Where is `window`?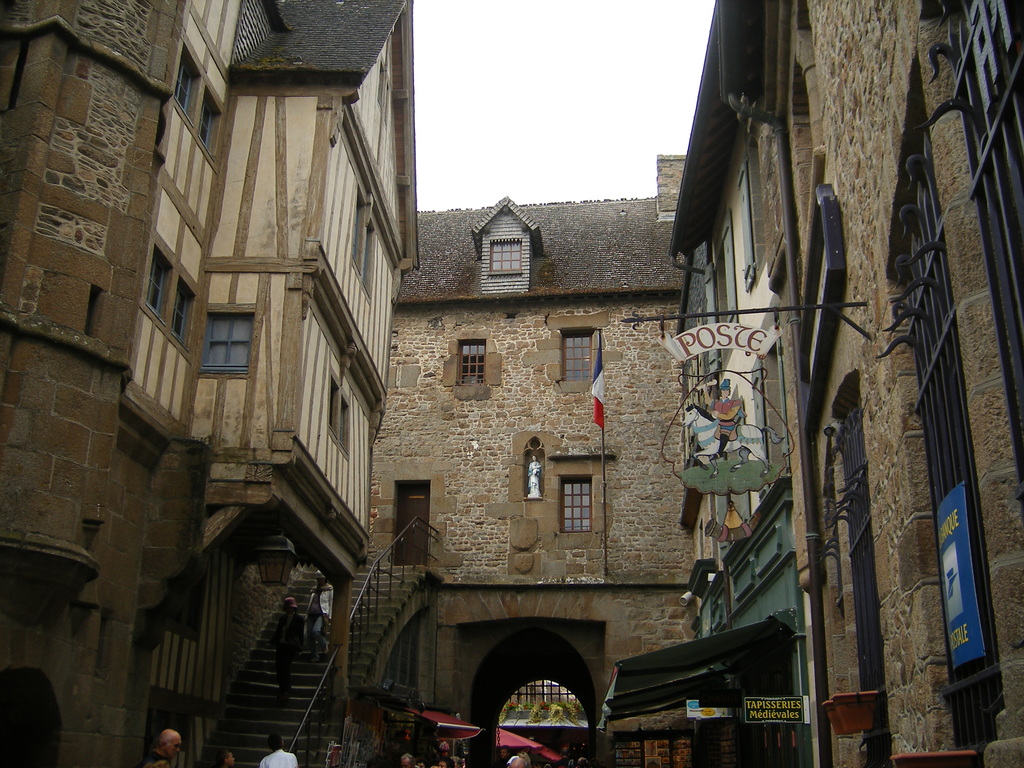
select_region(194, 303, 260, 378).
